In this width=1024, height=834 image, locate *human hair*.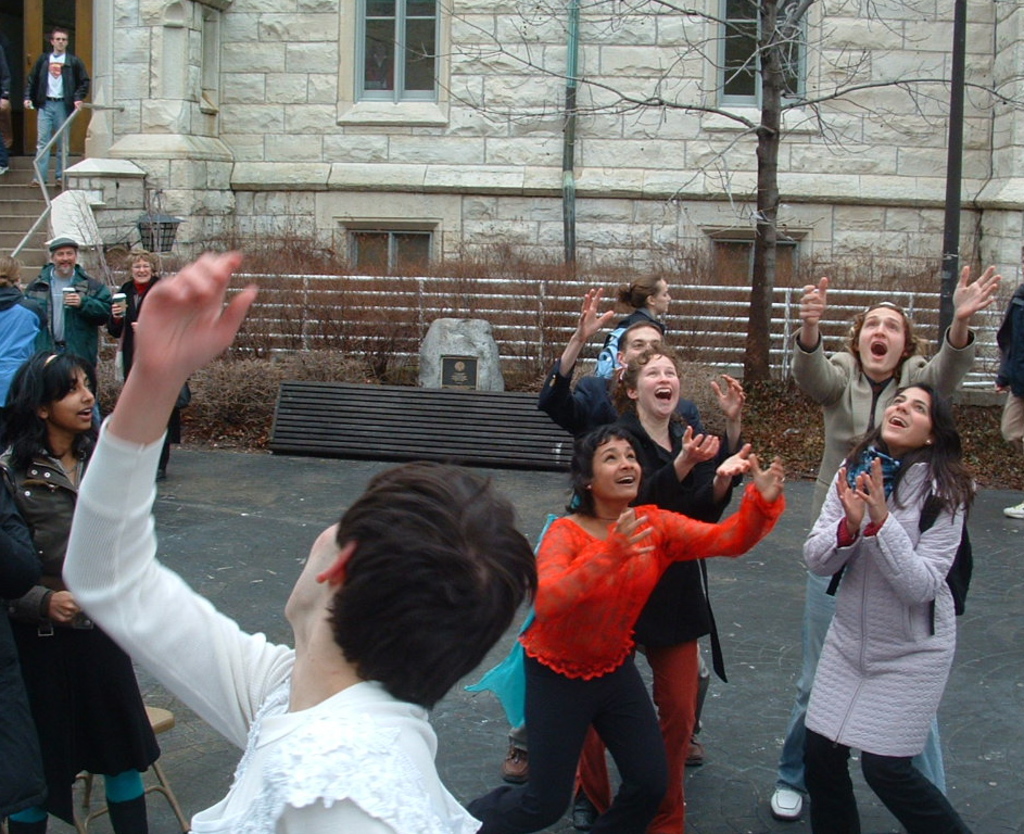
Bounding box: {"left": 616, "top": 317, "right": 663, "bottom": 355}.
